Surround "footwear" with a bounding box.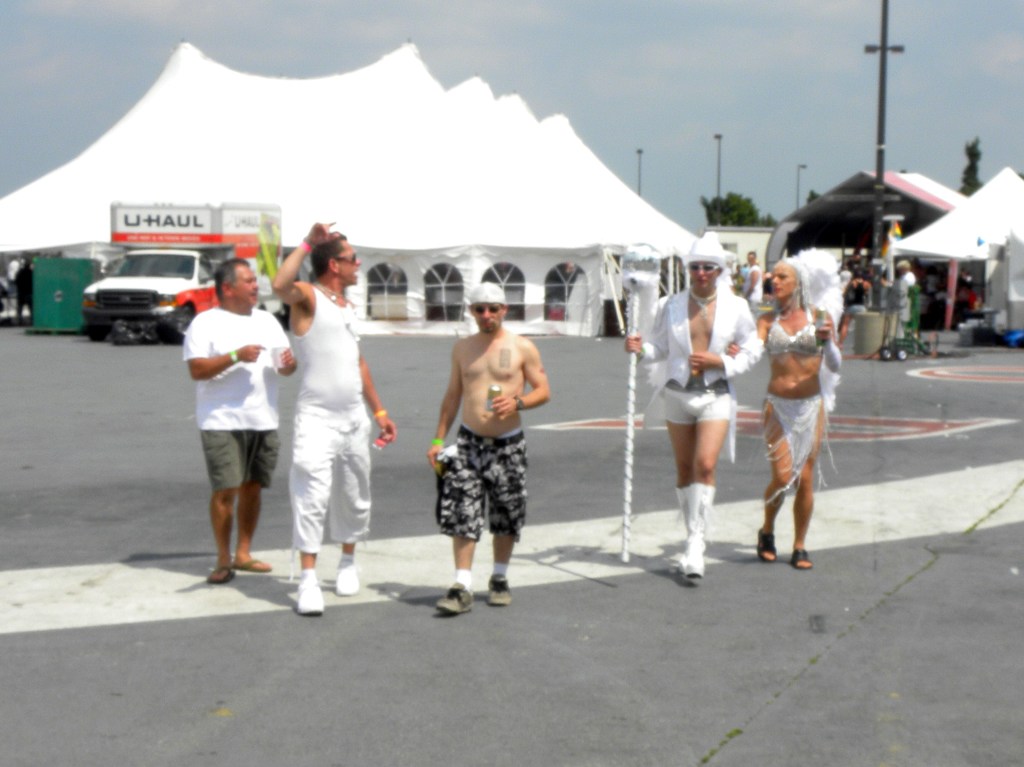
Rect(754, 521, 775, 565).
